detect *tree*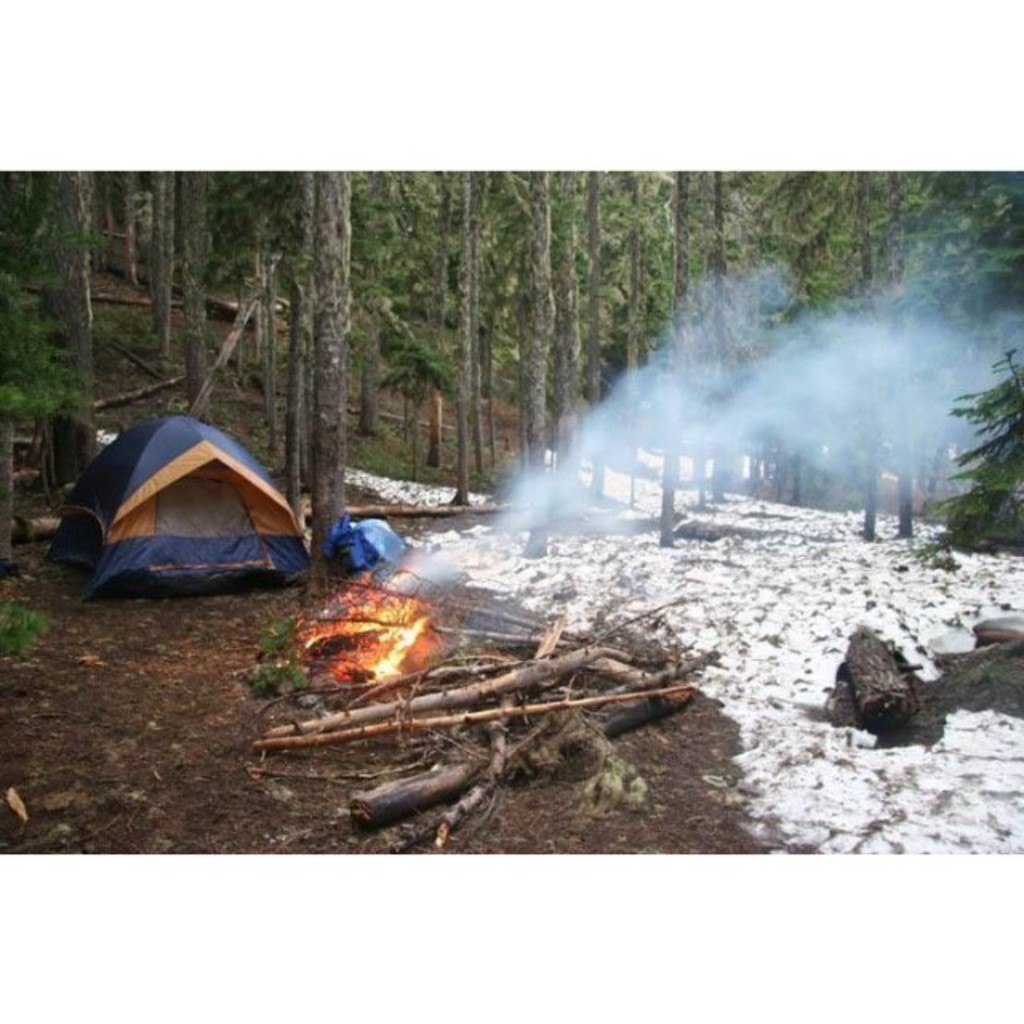
detection(840, 621, 944, 733)
